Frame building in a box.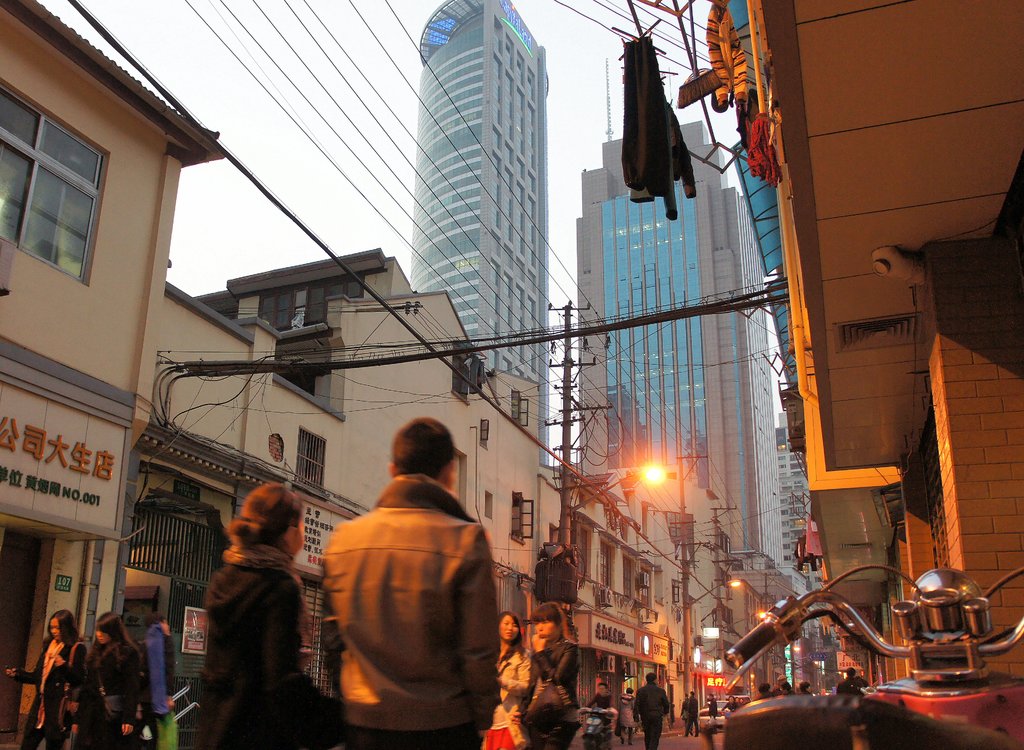
BBox(406, 0, 555, 464).
